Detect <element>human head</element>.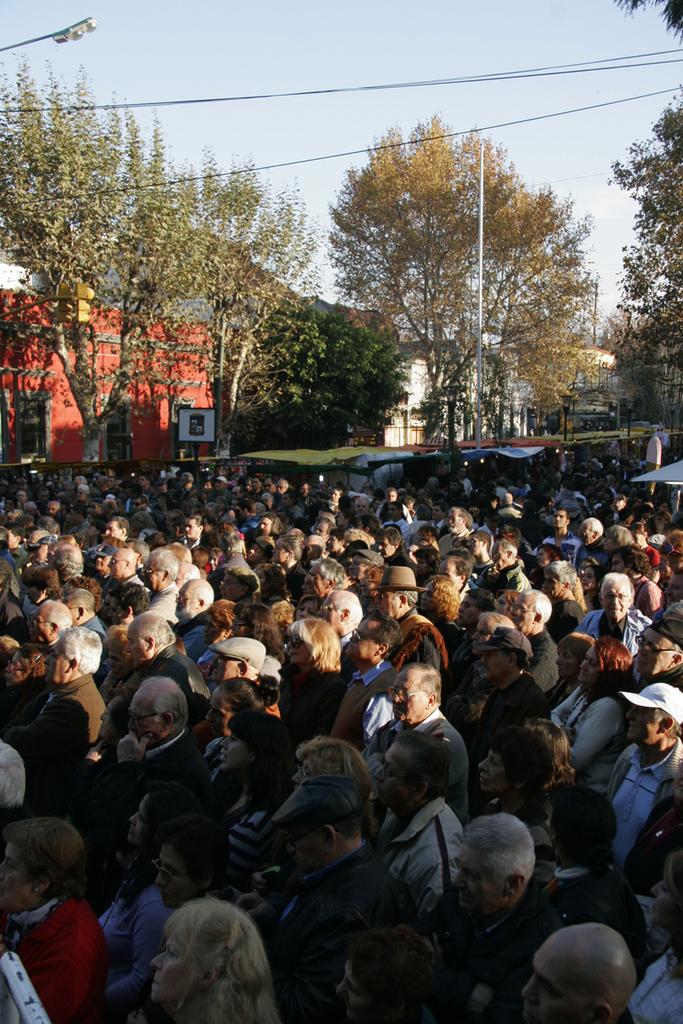
Detected at select_region(116, 660, 196, 743).
